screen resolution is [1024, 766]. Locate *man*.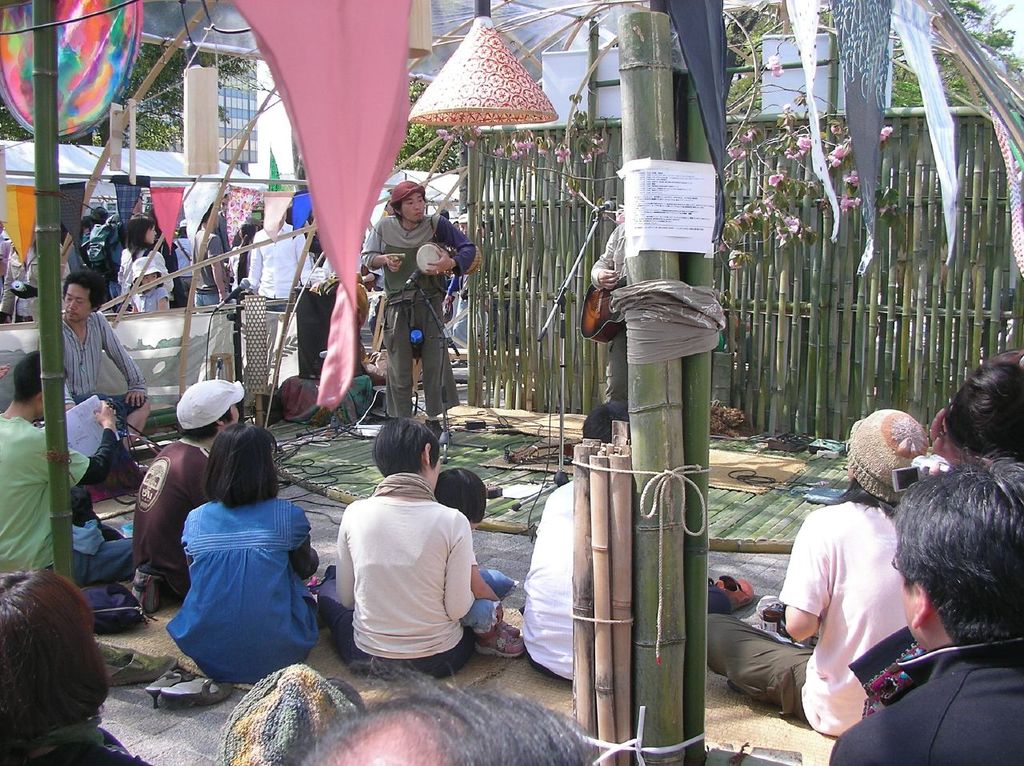
[x1=327, y1=445, x2=499, y2=688].
